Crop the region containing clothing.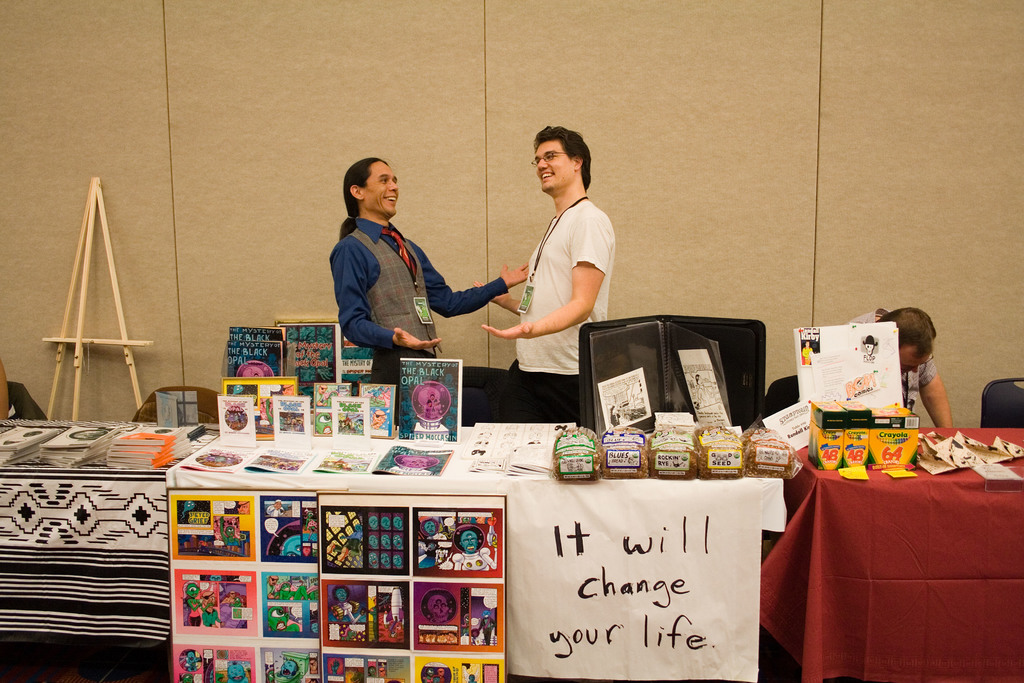
Crop region: {"x1": 331, "y1": 213, "x2": 506, "y2": 368}.
